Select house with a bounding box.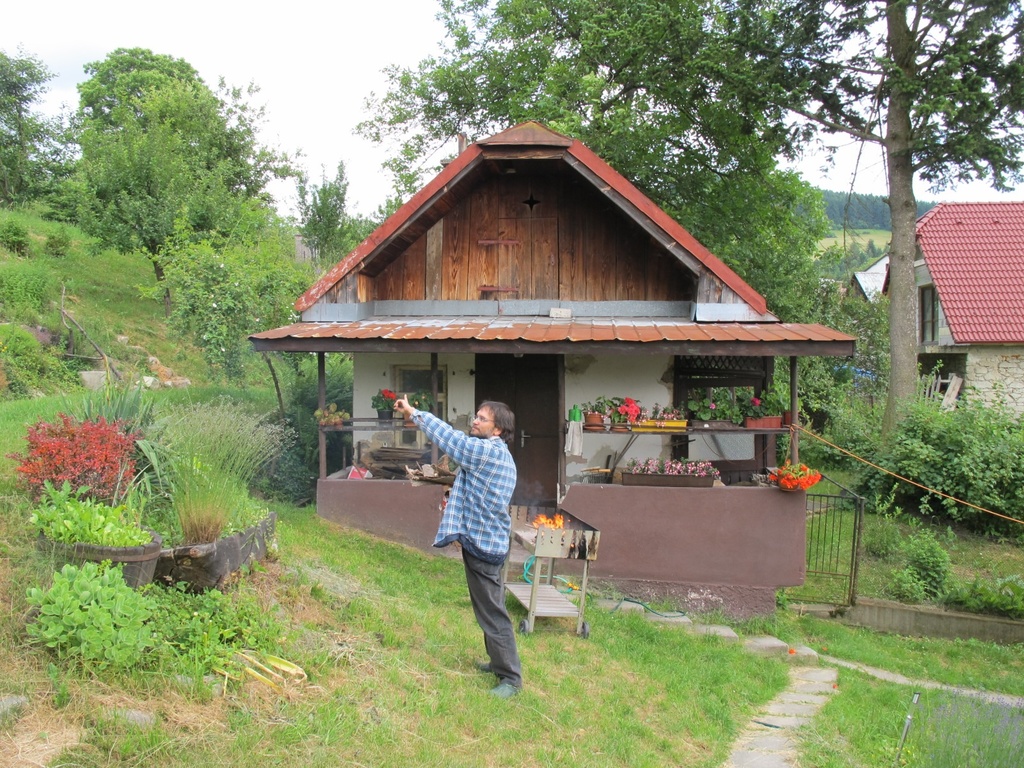
277, 140, 808, 596.
